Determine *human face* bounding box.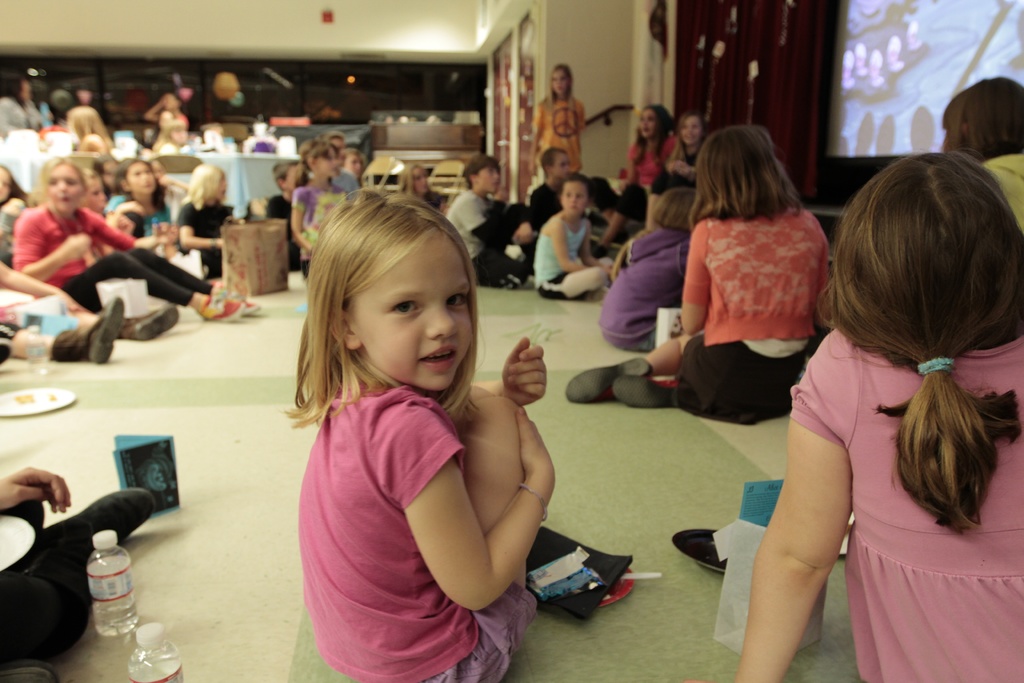
Determined: (547, 153, 573, 176).
